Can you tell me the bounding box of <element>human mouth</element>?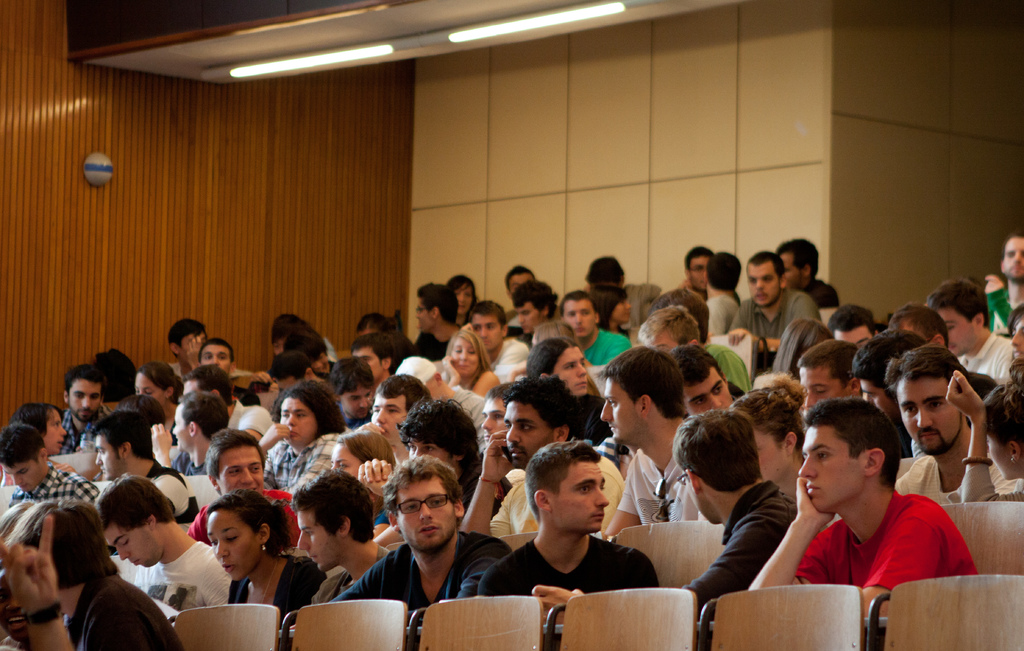
Rect(250, 485, 257, 493).
